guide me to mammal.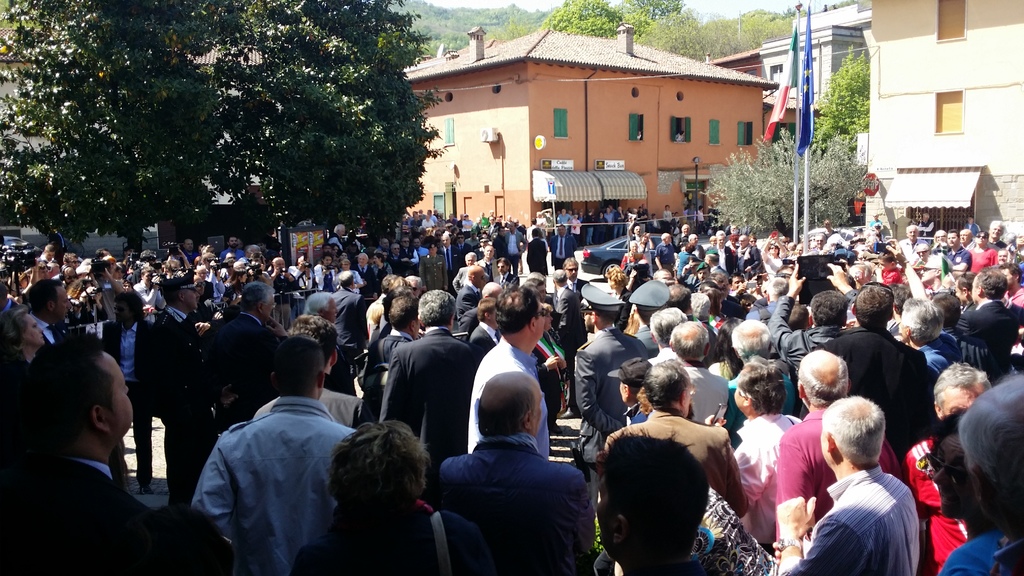
Guidance: x1=0 y1=329 x2=157 y2=575.
